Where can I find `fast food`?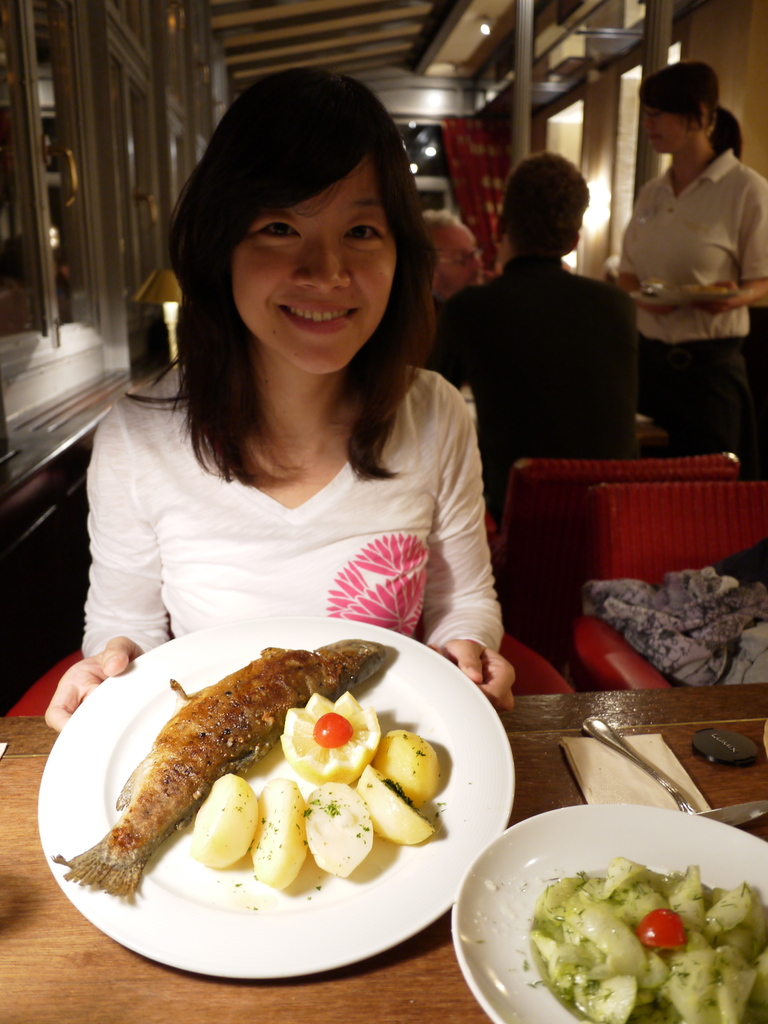
You can find it at <bbox>353, 762, 435, 844</bbox>.
